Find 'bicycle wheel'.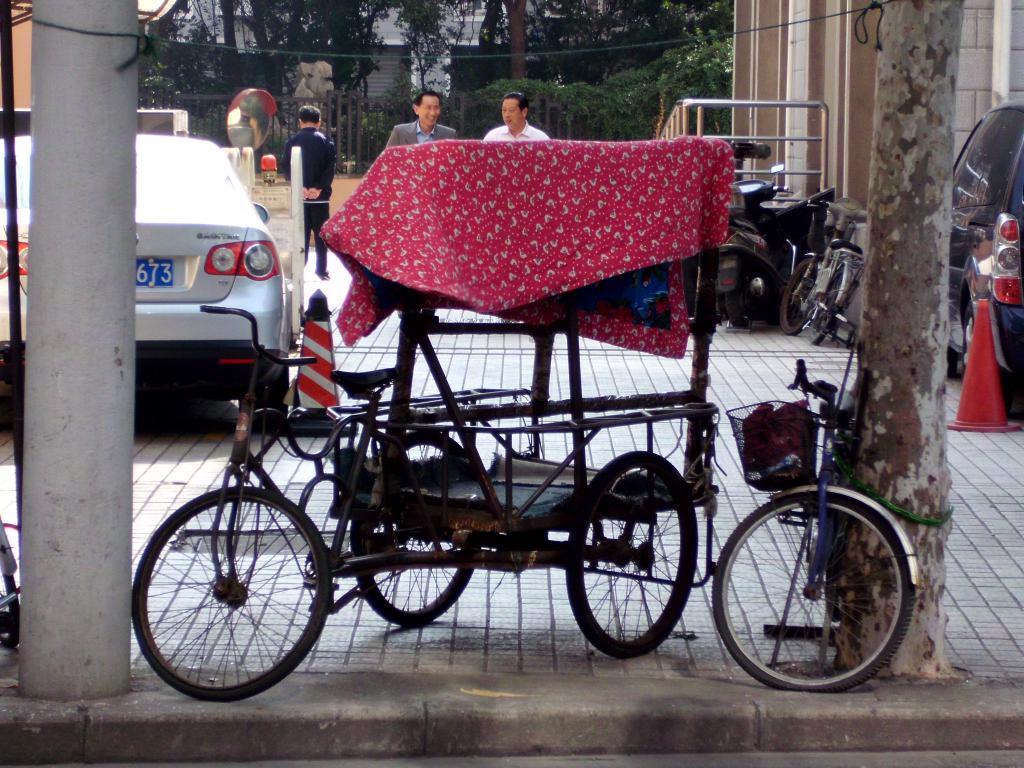
bbox=(808, 258, 852, 345).
